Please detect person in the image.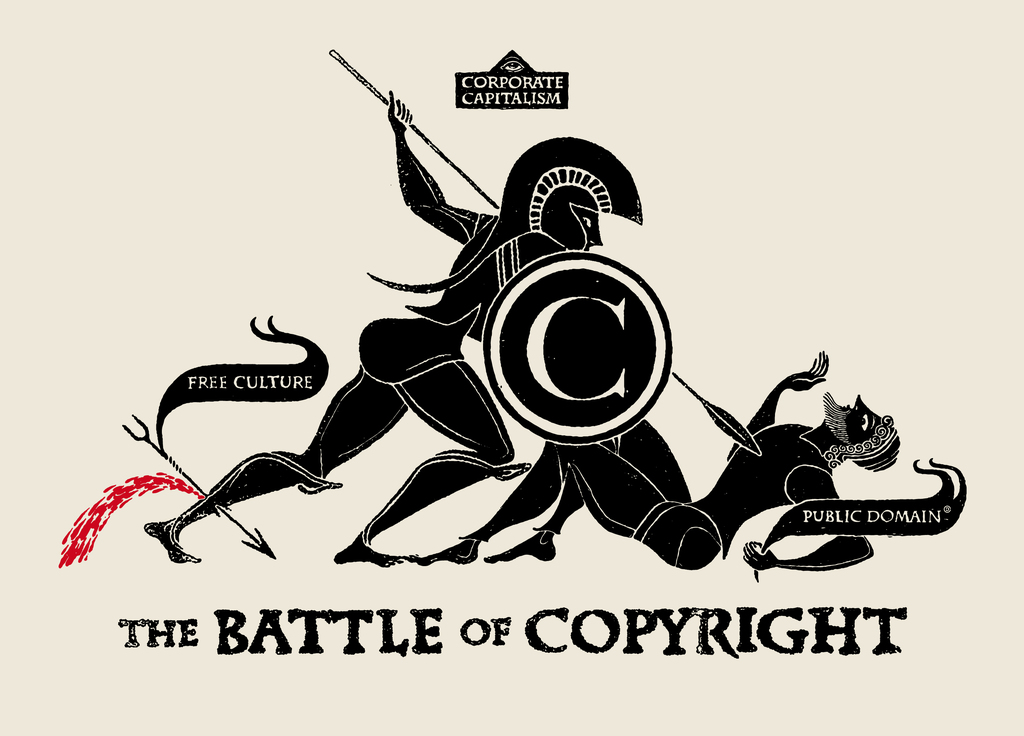
[left=143, top=90, right=642, bottom=566].
